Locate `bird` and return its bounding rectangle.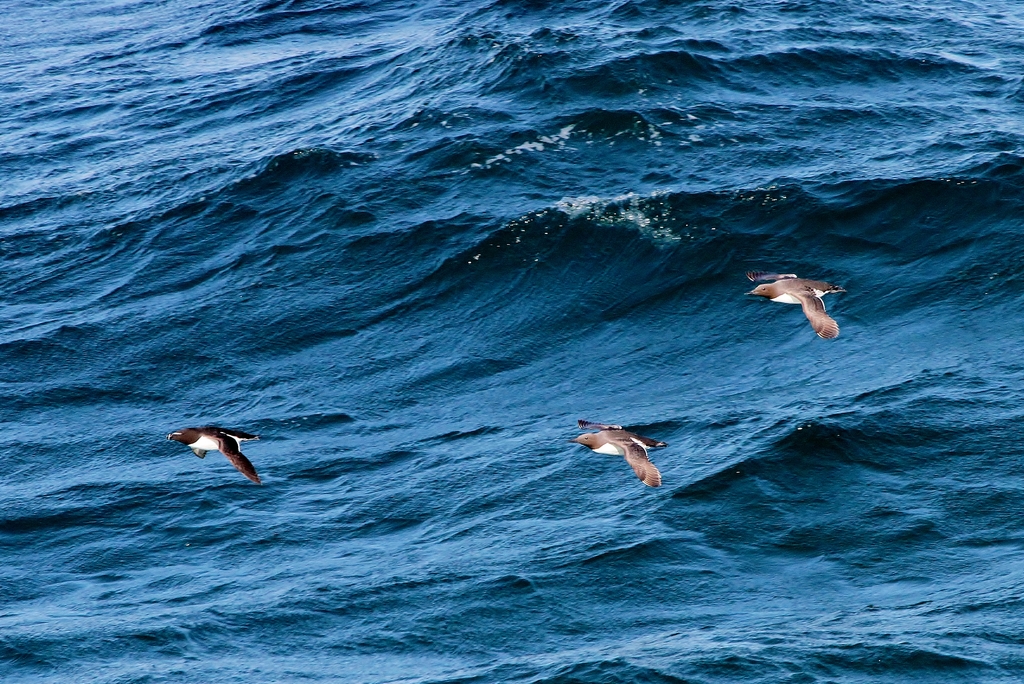
l=164, t=422, r=264, b=491.
